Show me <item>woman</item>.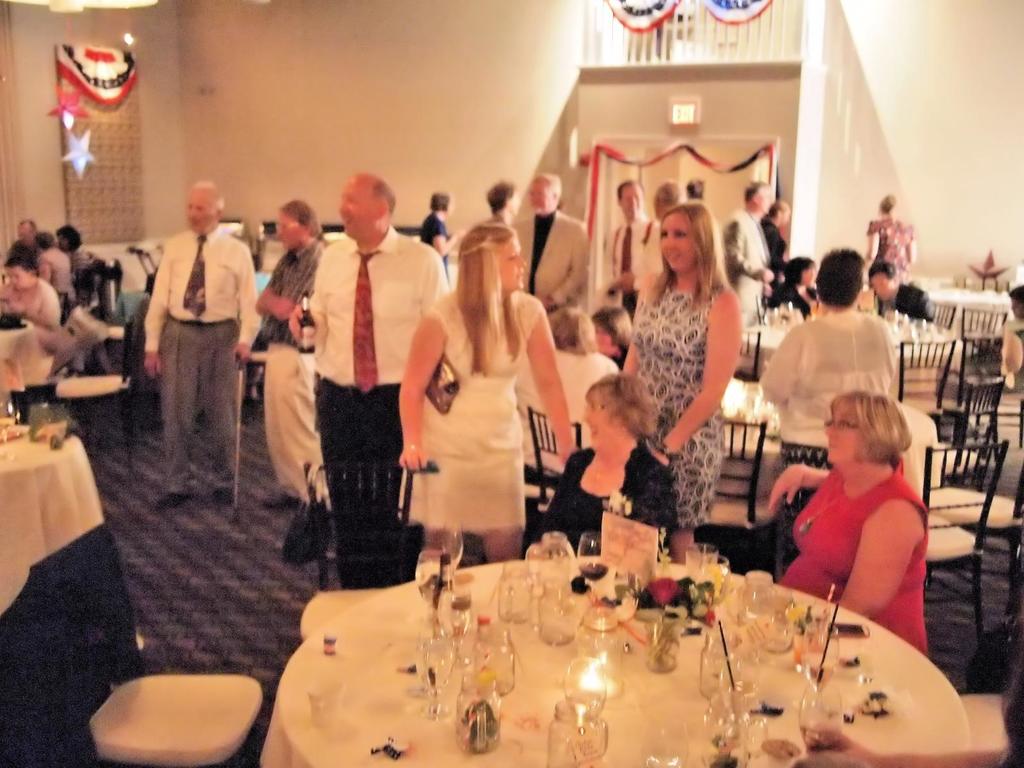
<item>woman</item> is here: left=769, top=389, right=929, bottom=653.
